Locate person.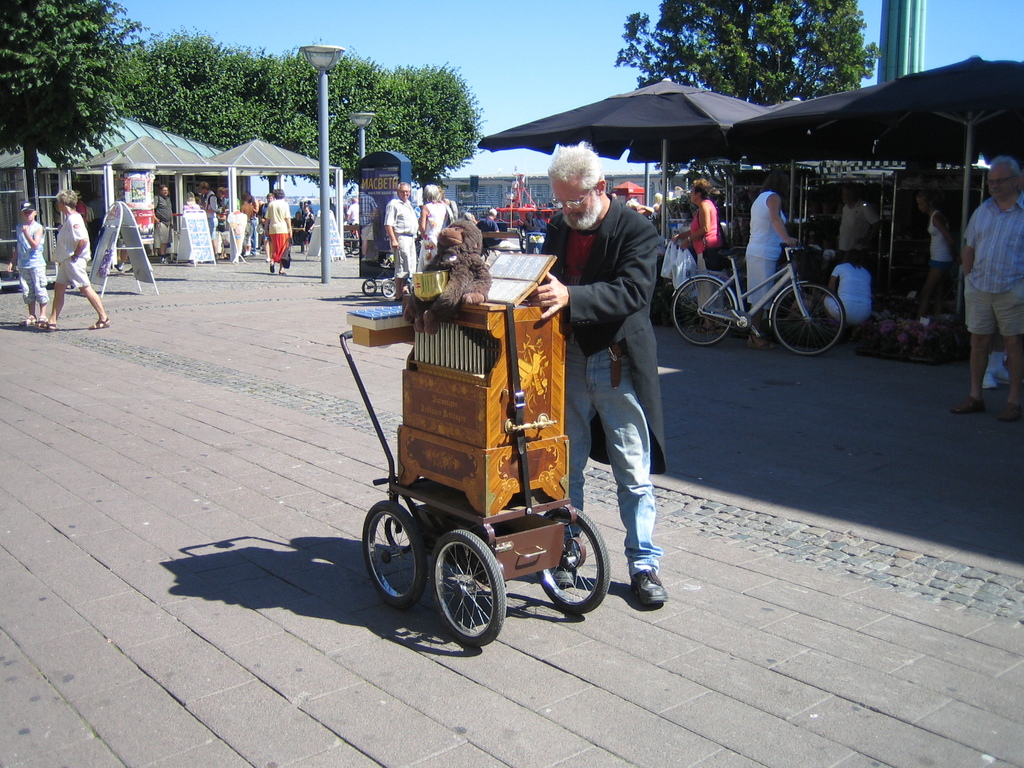
Bounding box: <bbox>549, 134, 667, 614</bbox>.
